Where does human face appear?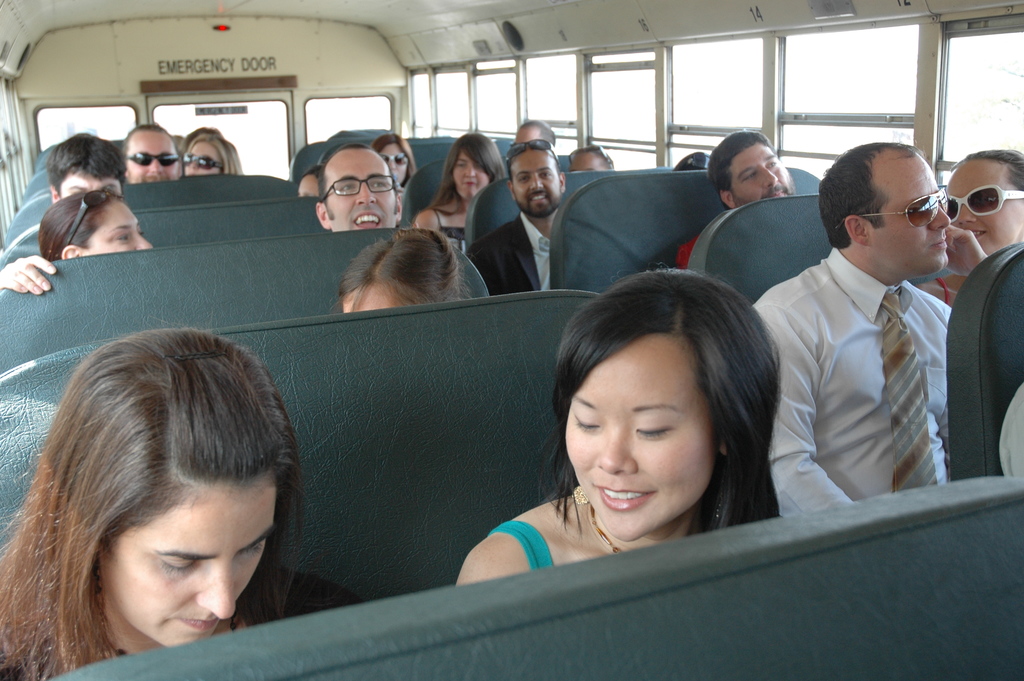
Appears at (x1=453, y1=154, x2=488, y2=200).
